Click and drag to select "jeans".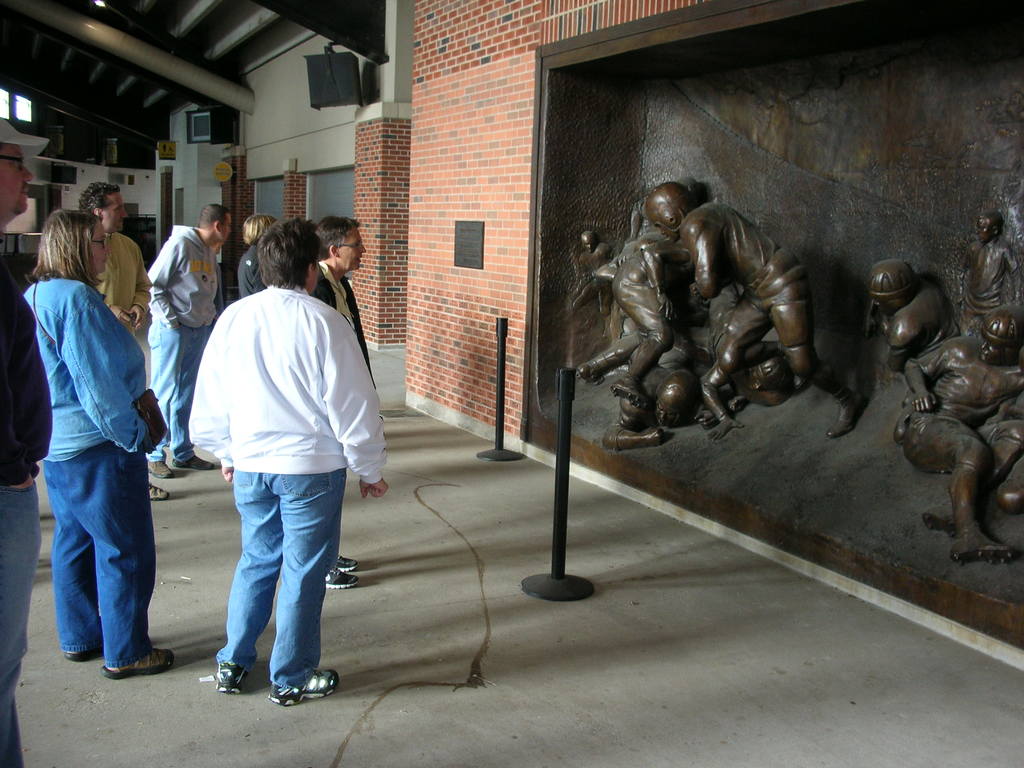
Selection: 148,321,207,466.
